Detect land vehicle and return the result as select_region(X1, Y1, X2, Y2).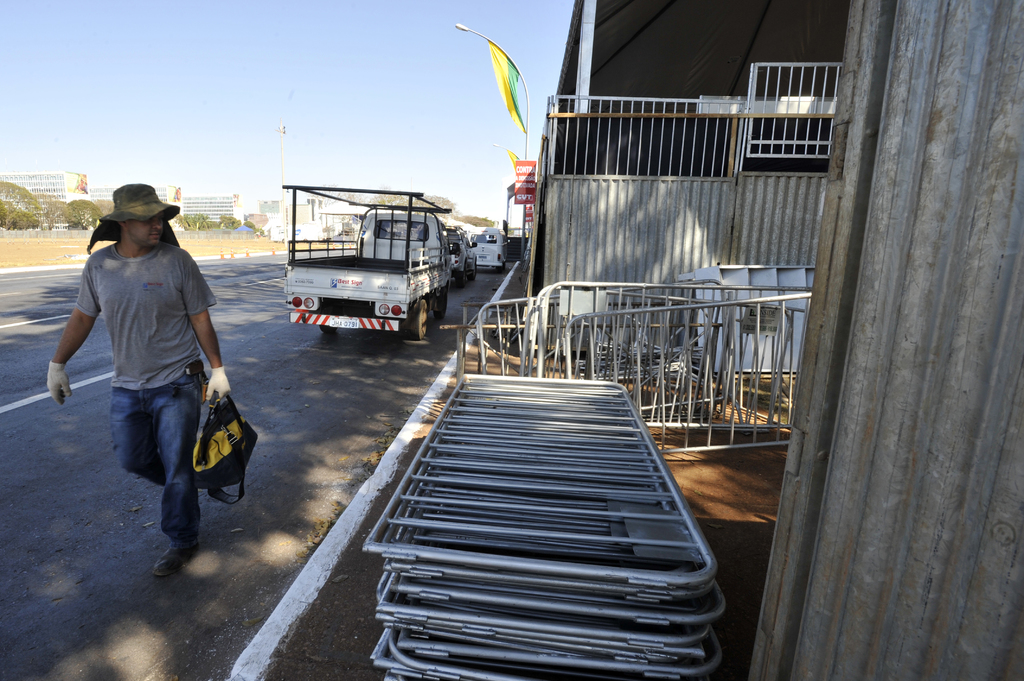
select_region(475, 218, 506, 275).
